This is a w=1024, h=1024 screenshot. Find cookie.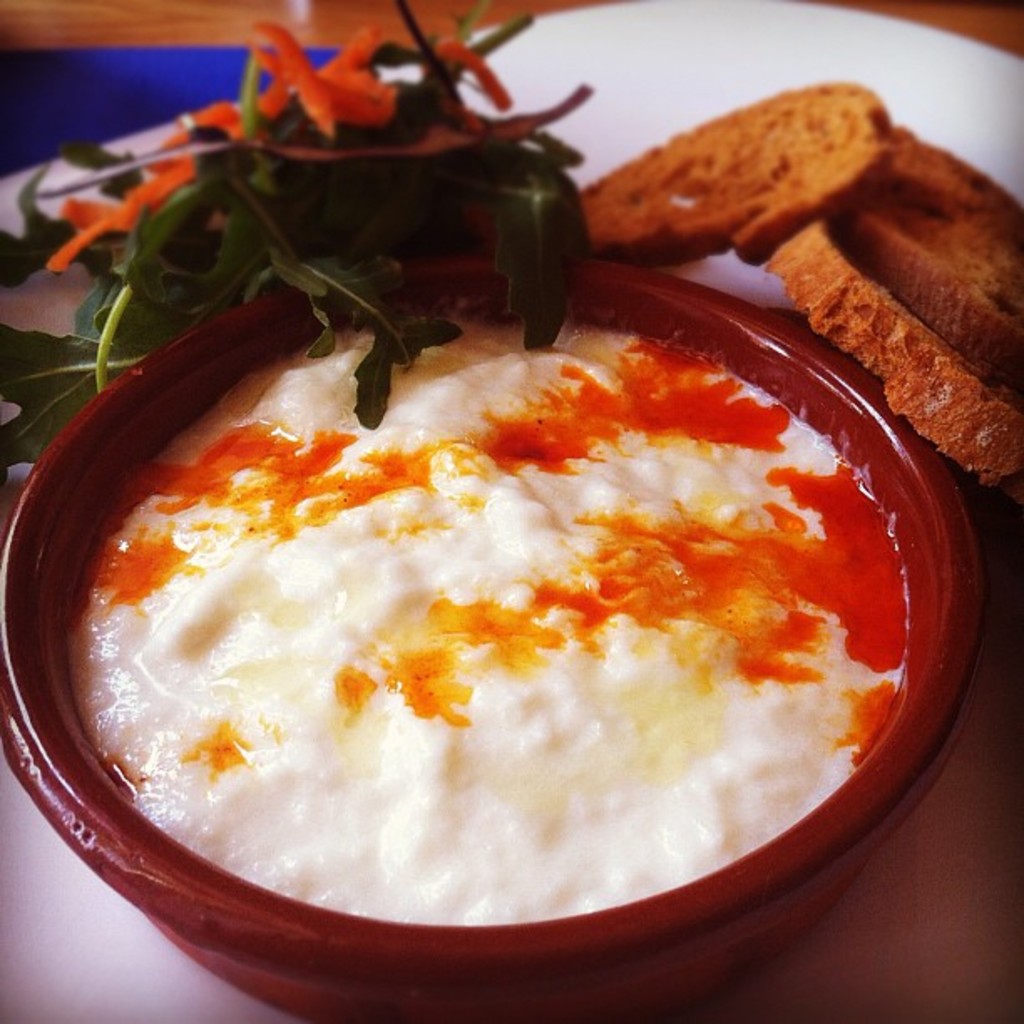
Bounding box: x1=837, y1=131, x2=1022, y2=390.
